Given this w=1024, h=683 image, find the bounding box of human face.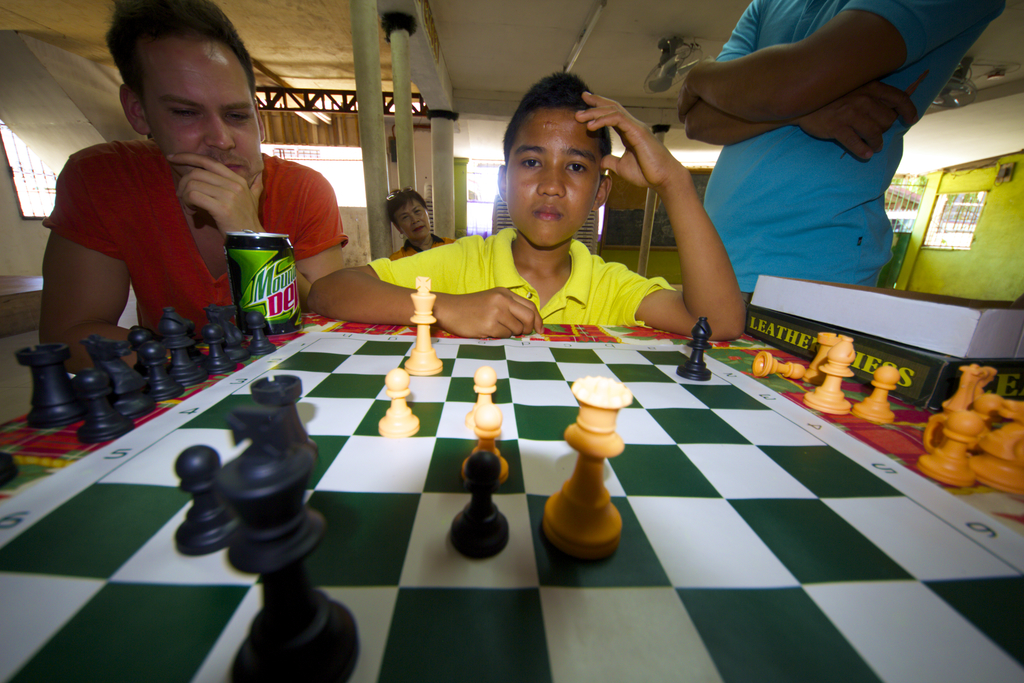
left=394, top=197, right=435, bottom=240.
